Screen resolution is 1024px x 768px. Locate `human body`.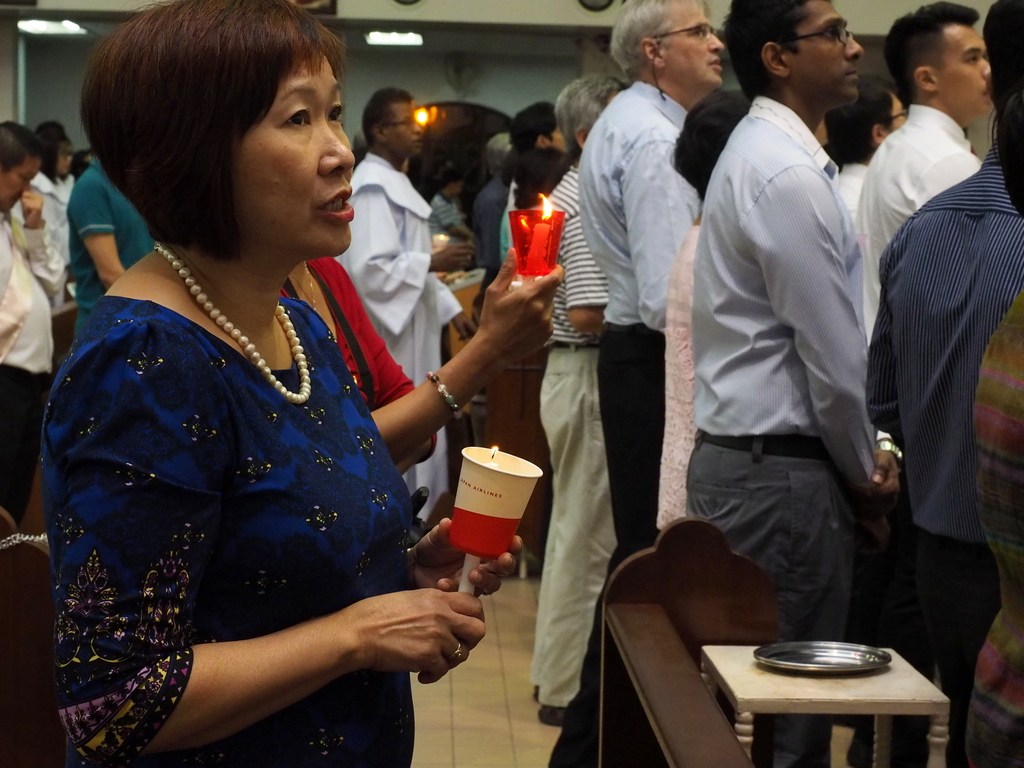
[831, 66, 905, 220].
